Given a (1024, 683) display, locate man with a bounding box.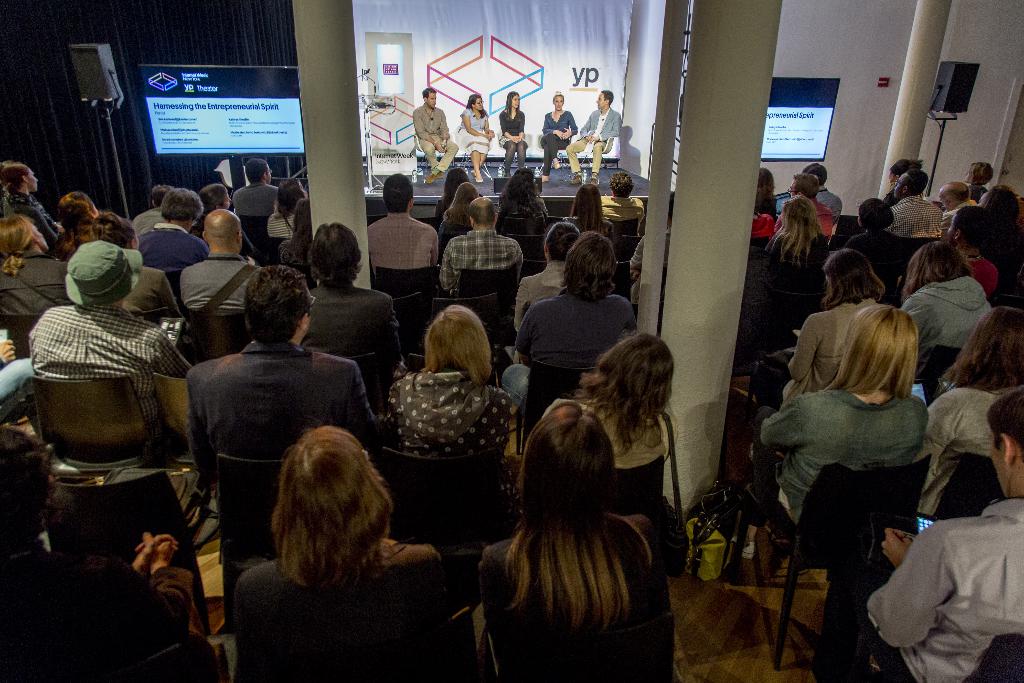
Located: locate(134, 186, 207, 273).
